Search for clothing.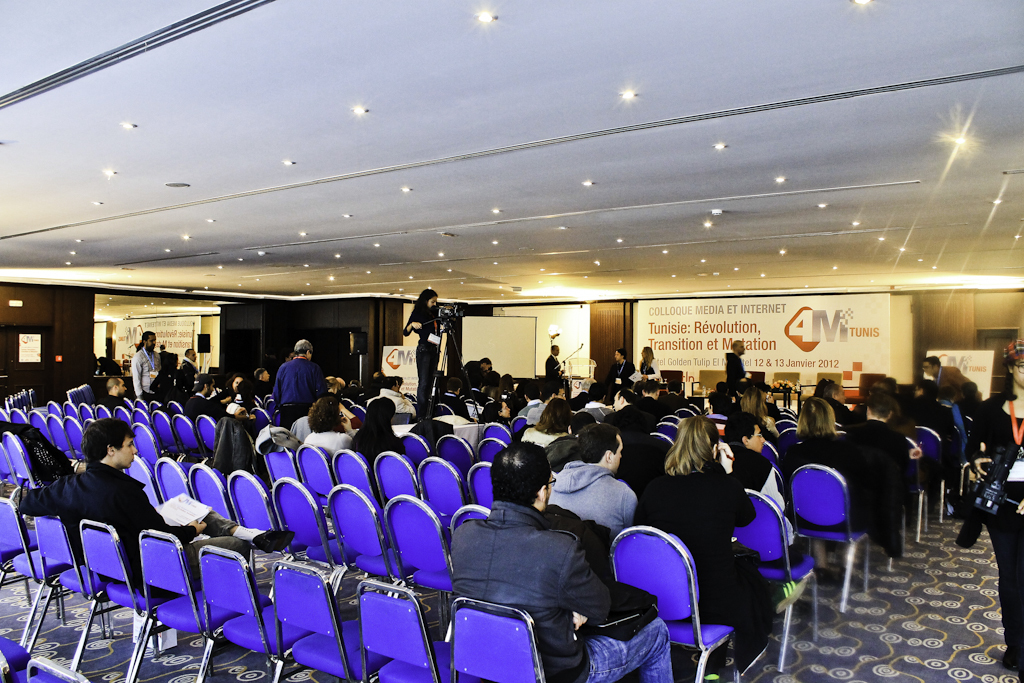
Found at 465 388 494 422.
